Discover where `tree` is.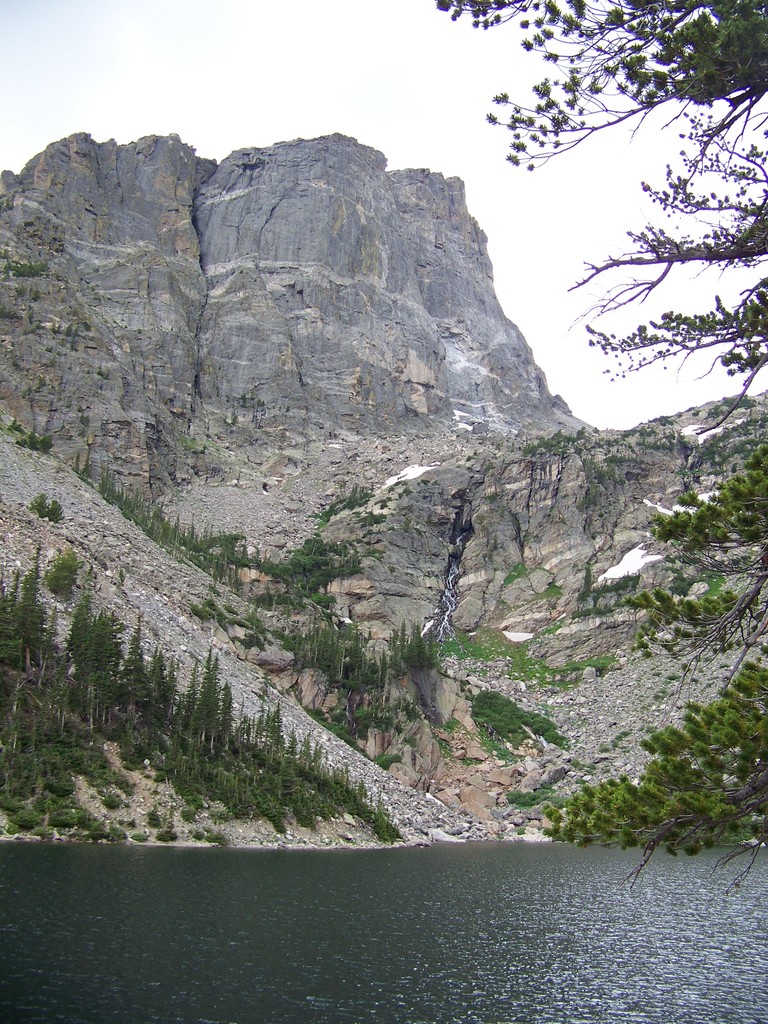
Discovered at l=529, t=0, r=767, b=857.
